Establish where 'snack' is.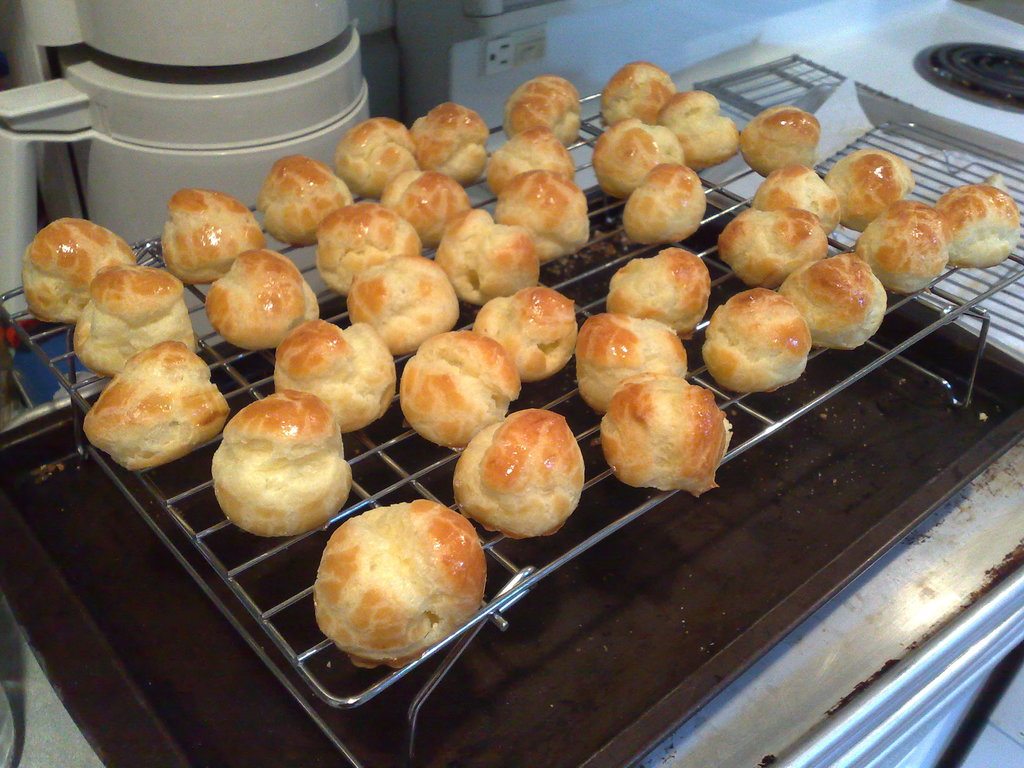
Established at bbox(19, 219, 137, 326).
